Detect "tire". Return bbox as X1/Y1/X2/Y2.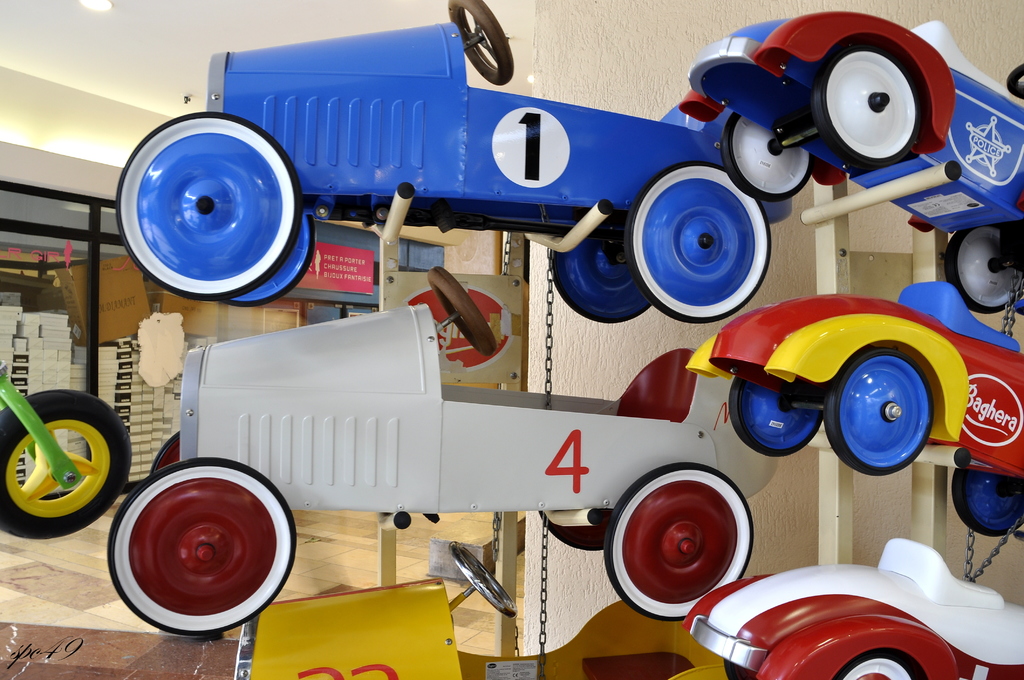
721/115/812/198.
